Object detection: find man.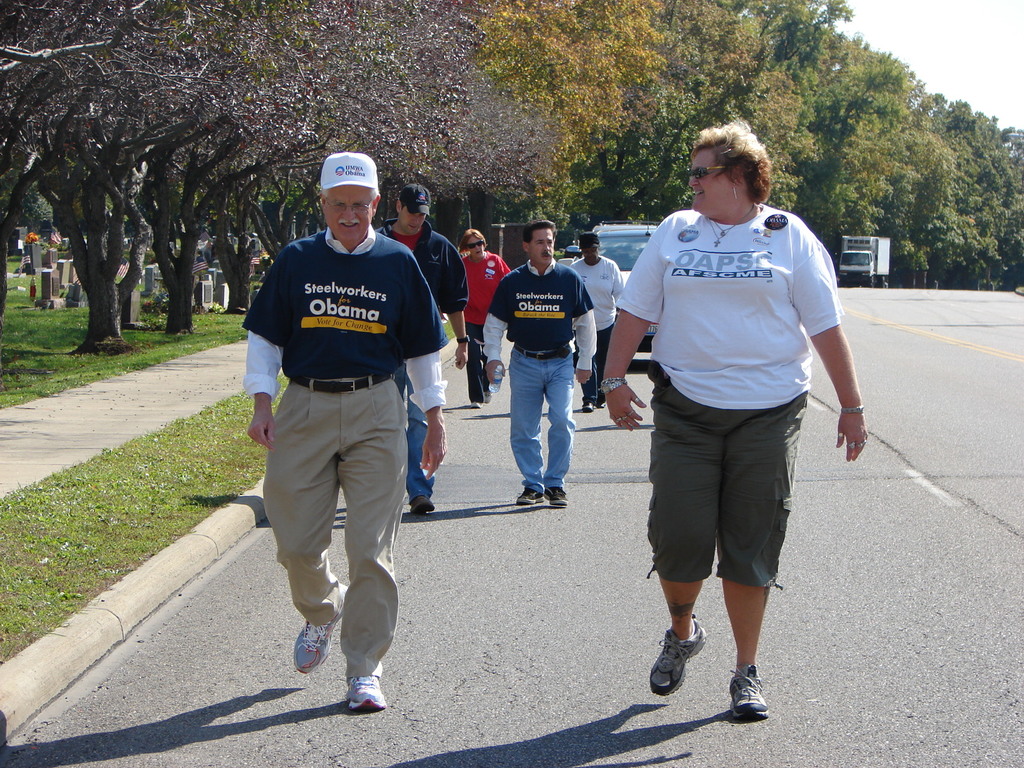
<bbox>598, 114, 872, 727</bbox>.
